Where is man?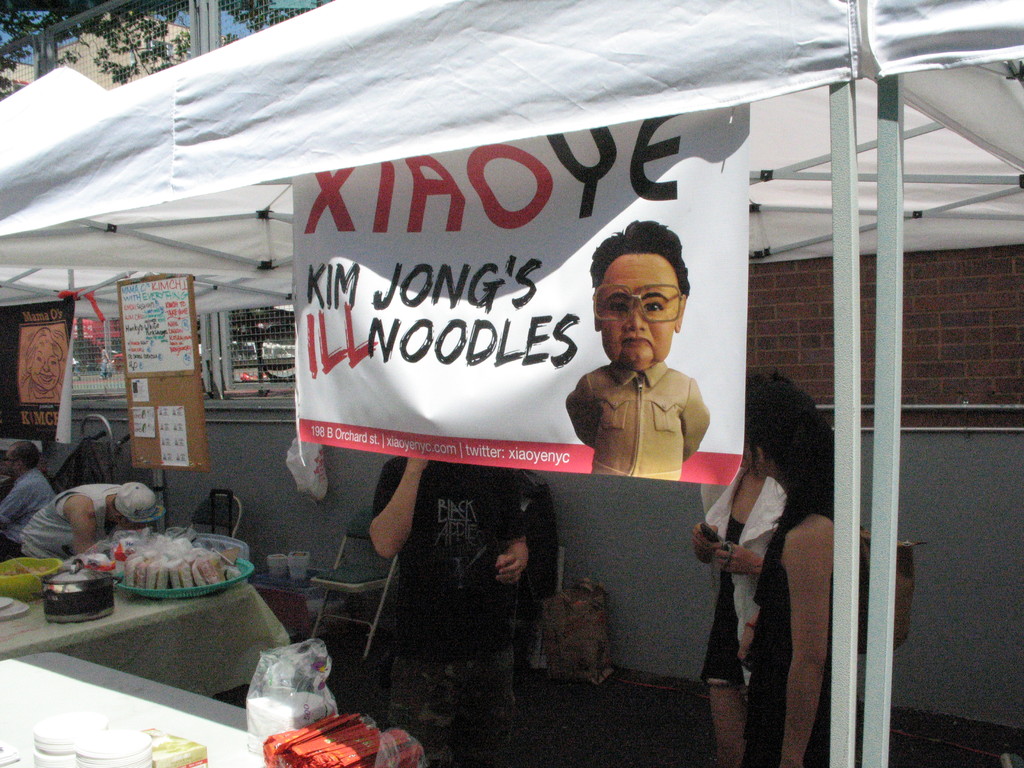
<region>552, 230, 753, 533</region>.
